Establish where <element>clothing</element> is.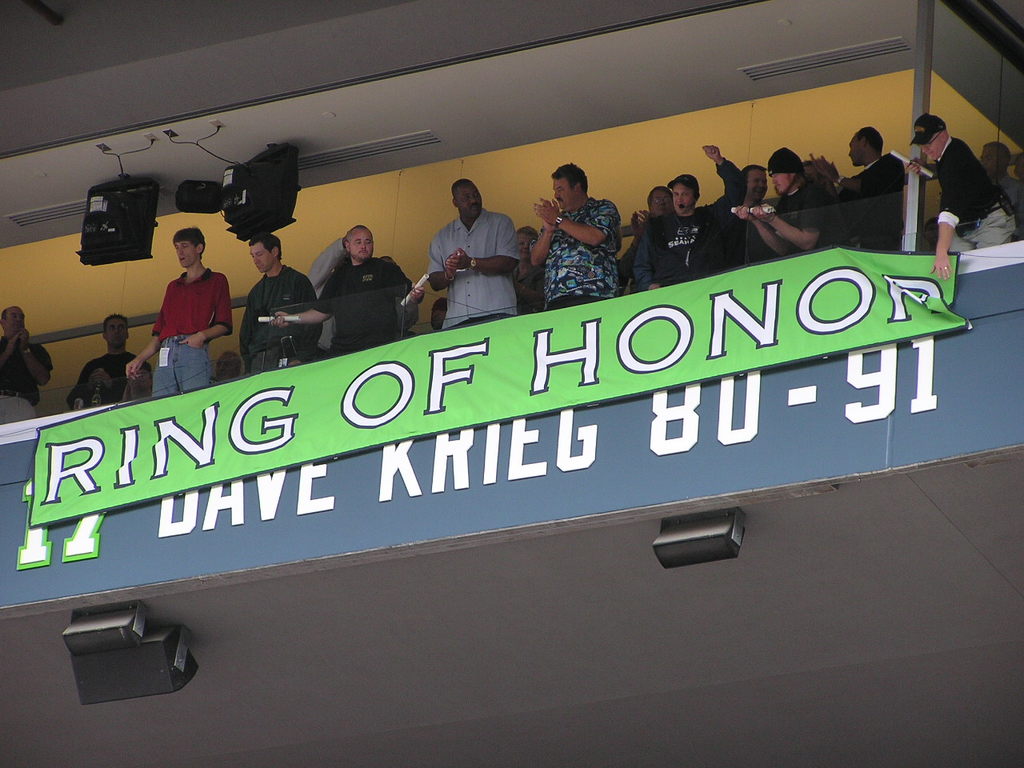
Established at {"left": 511, "top": 240, "right": 539, "bottom": 314}.
